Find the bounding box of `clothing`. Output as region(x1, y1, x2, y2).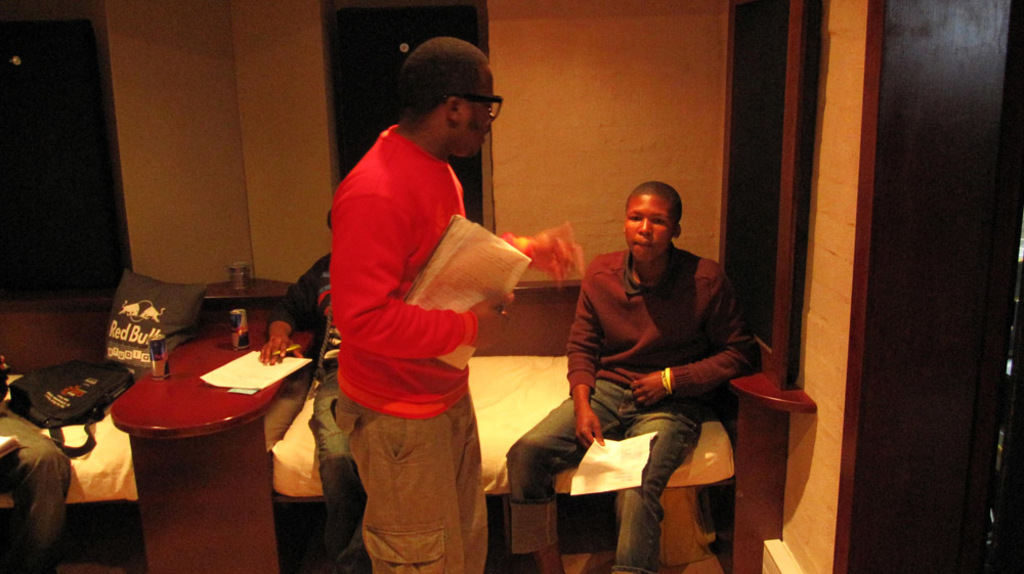
region(502, 247, 759, 573).
